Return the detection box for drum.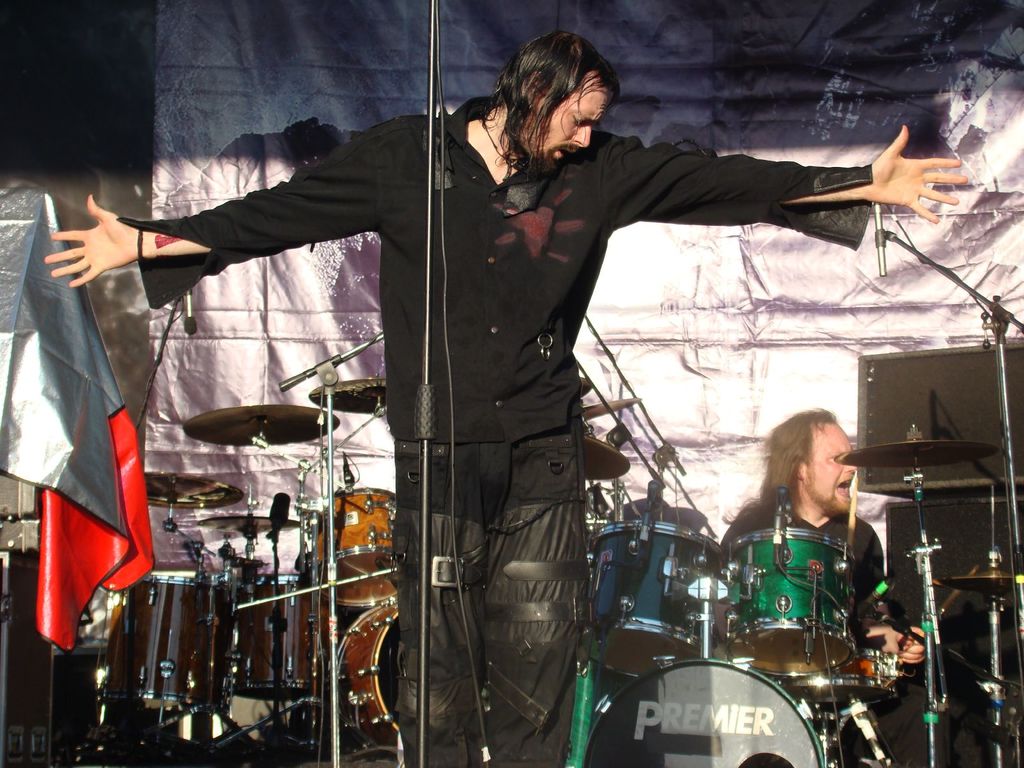
<region>577, 520, 720, 684</region>.
